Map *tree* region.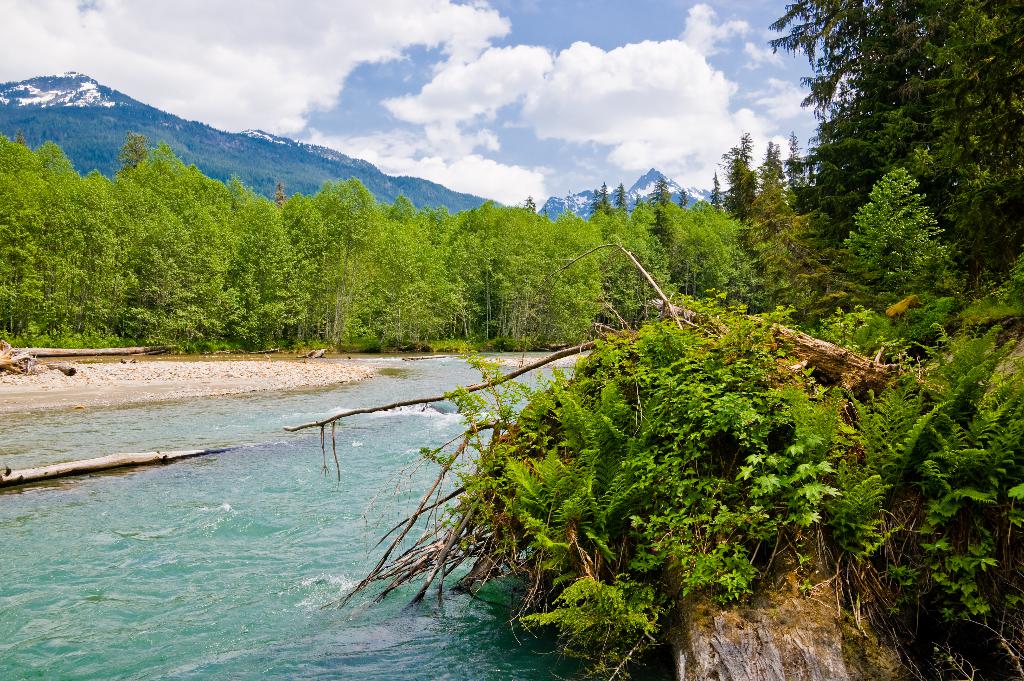
Mapped to select_region(781, 133, 806, 198).
